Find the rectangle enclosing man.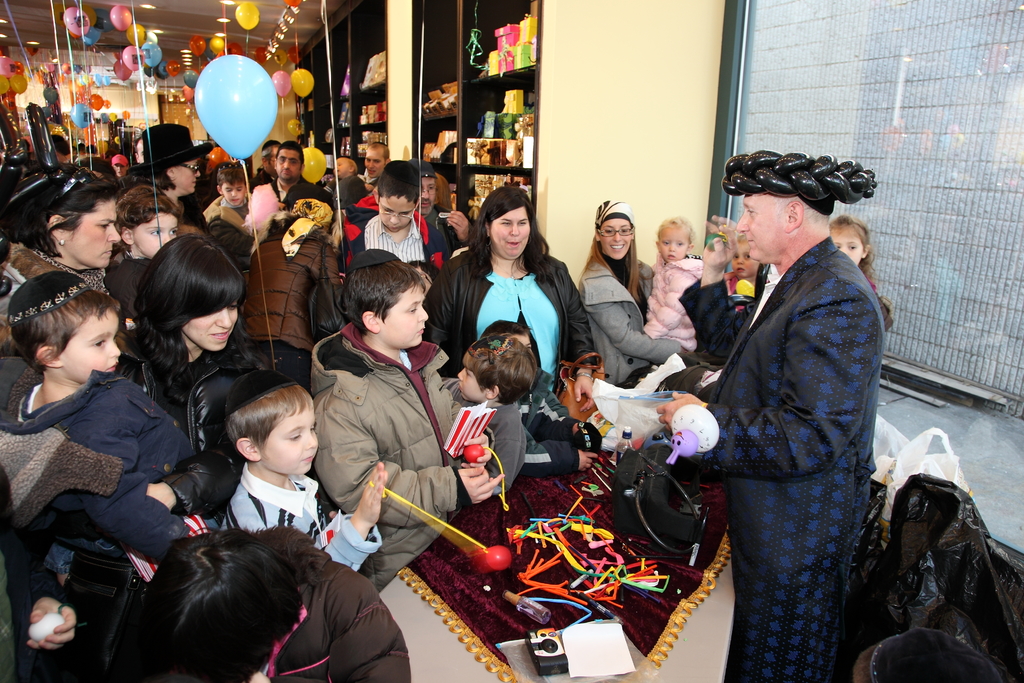
Rect(261, 138, 335, 229).
